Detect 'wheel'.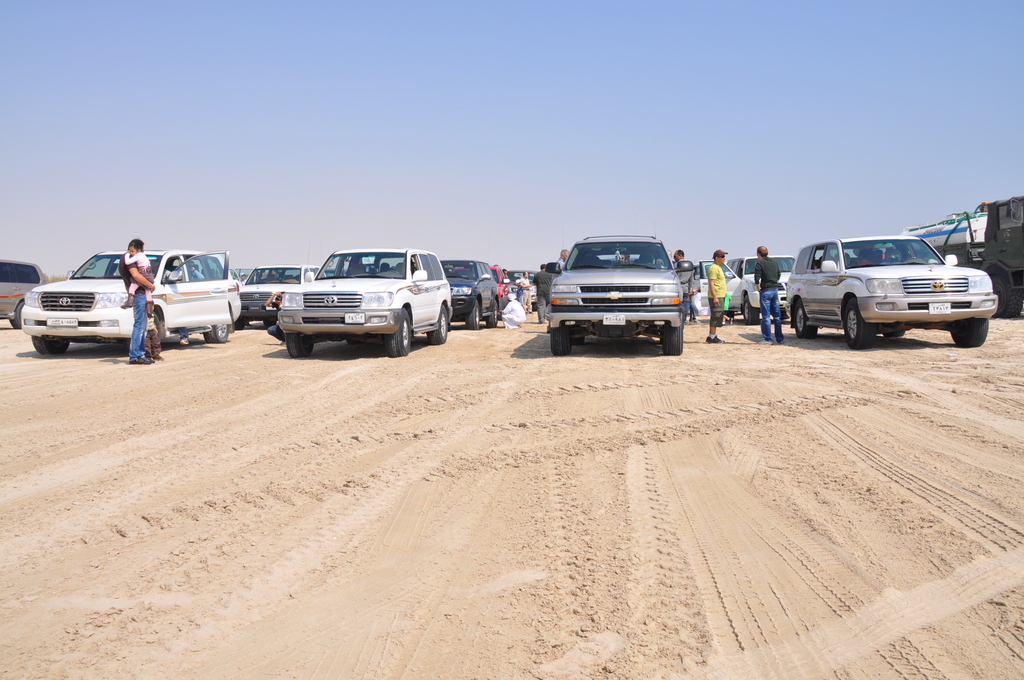
Detected at 428, 306, 451, 345.
